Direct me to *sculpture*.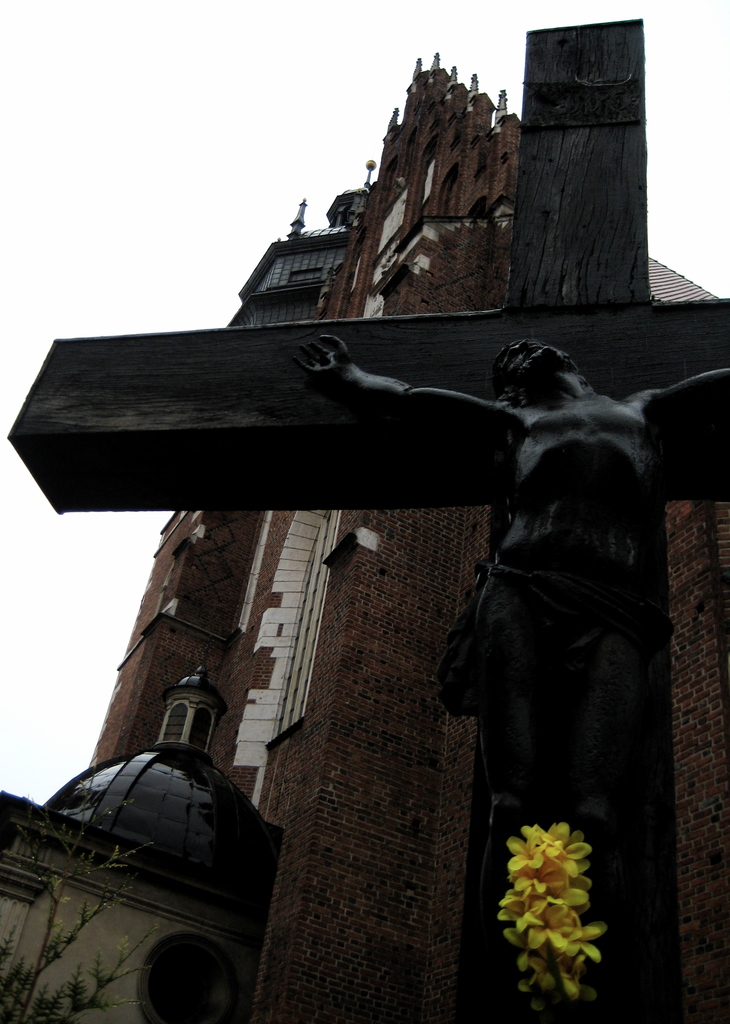
Direction: bbox(419, 291, 683, 978).
